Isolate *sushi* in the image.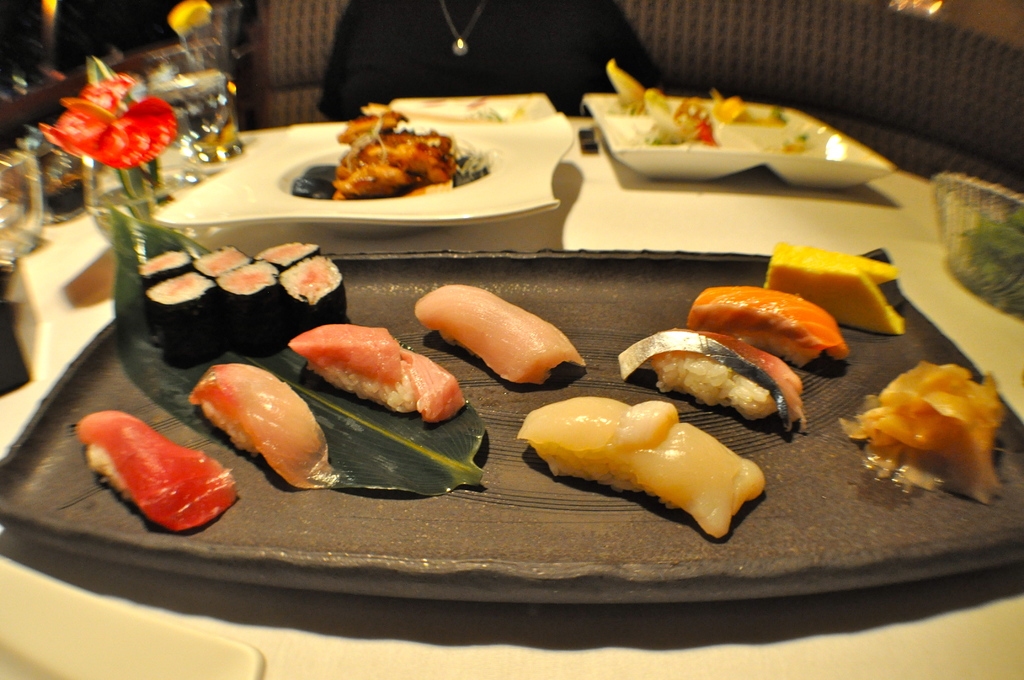
Isolated region: region(620, 331, 811, 432).
